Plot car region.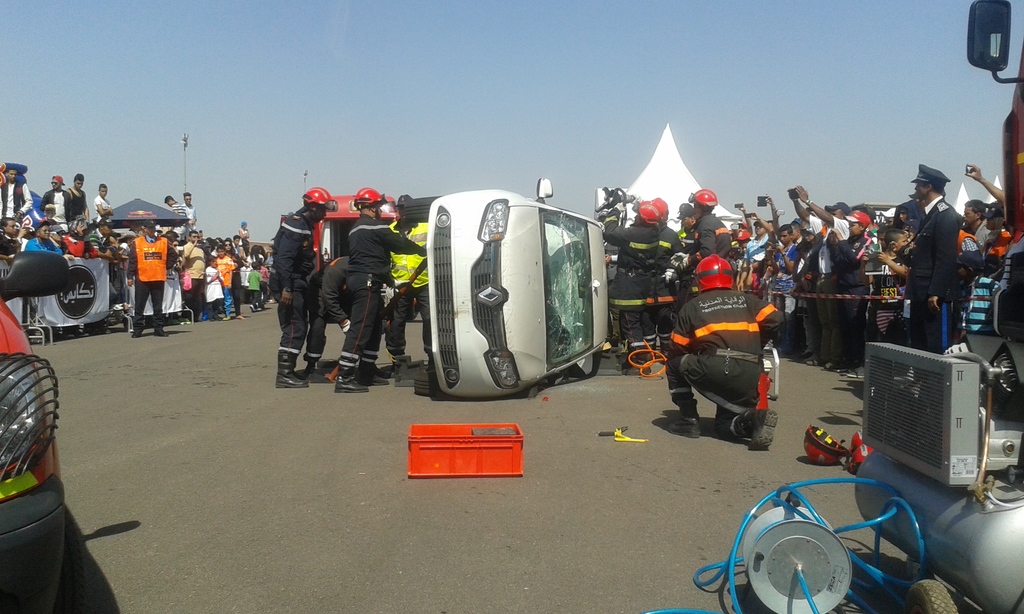
Plotted at <box>403,177,608,400</box>.
